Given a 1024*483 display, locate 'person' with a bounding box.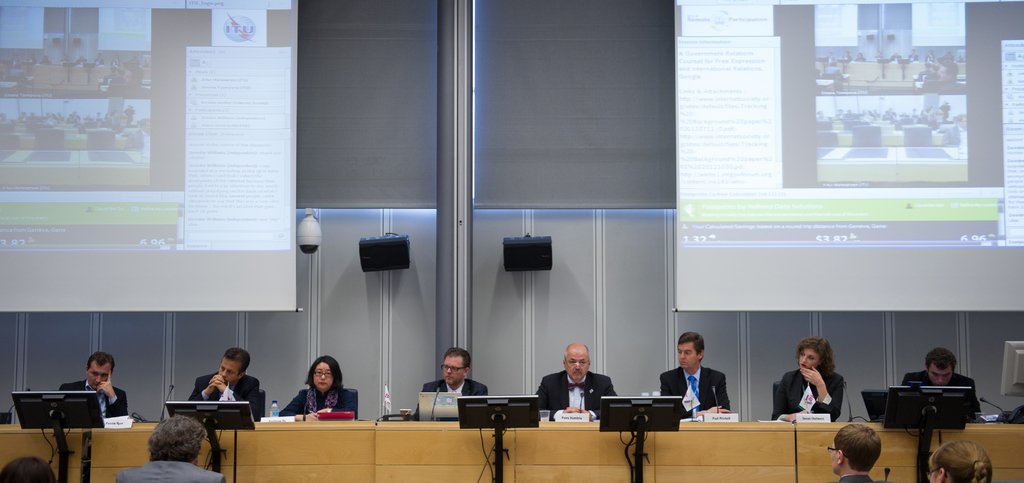
Located: (x1=184, y1=350, x2=271, y2=424).
